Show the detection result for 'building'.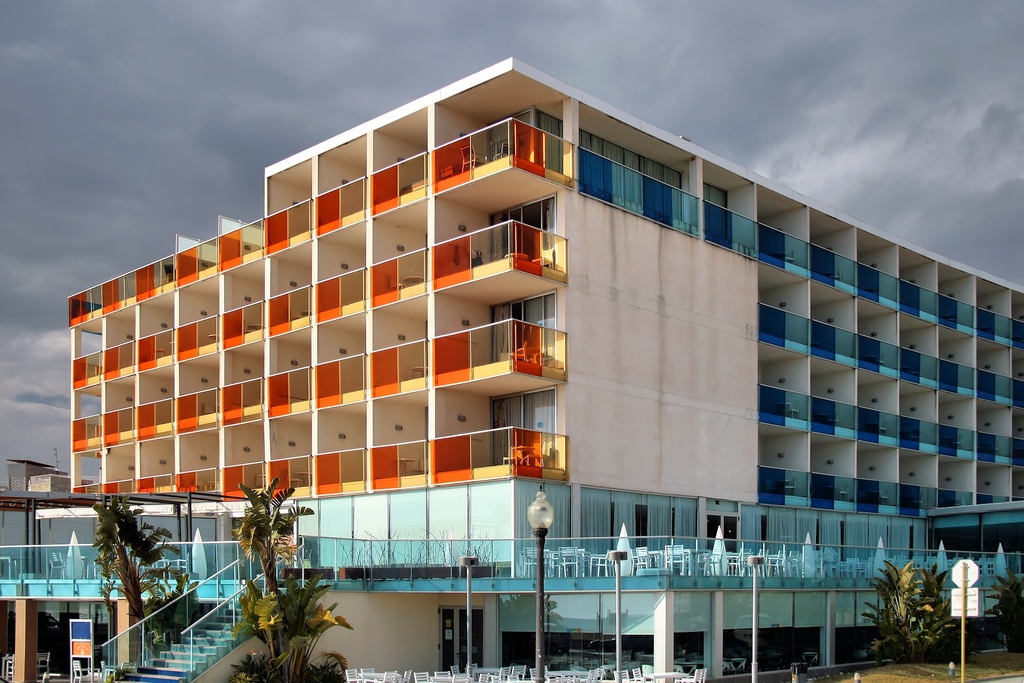
box=[28, 475, 70, 493].
